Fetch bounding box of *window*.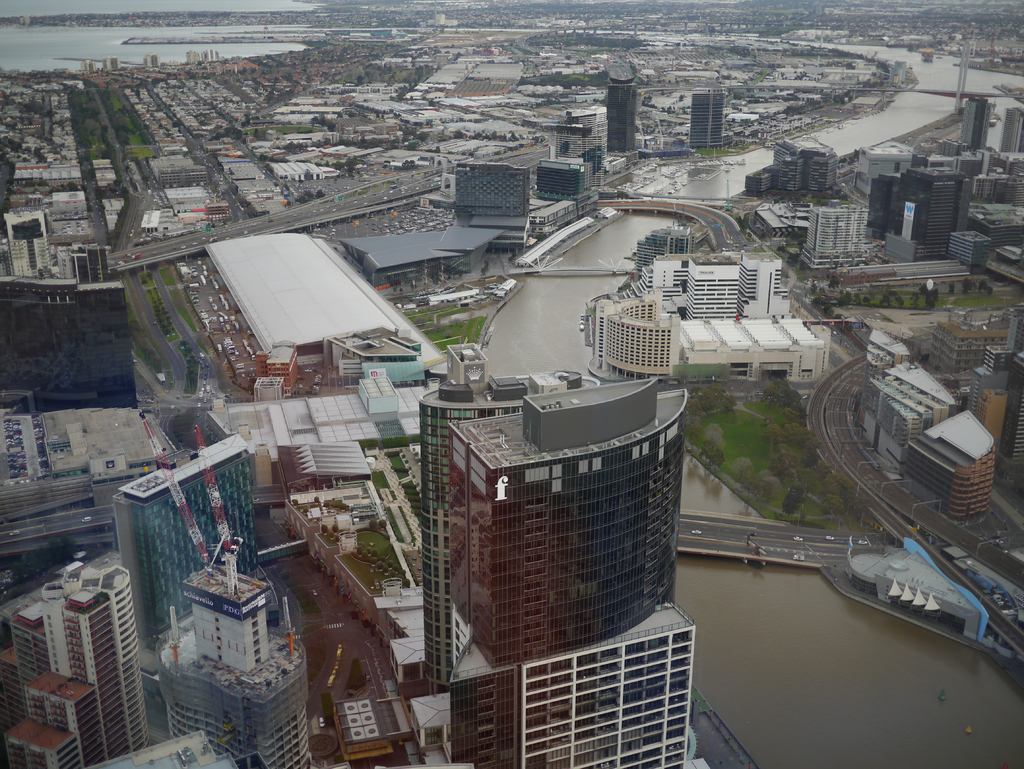
Bbox: 595/733/619/749.
